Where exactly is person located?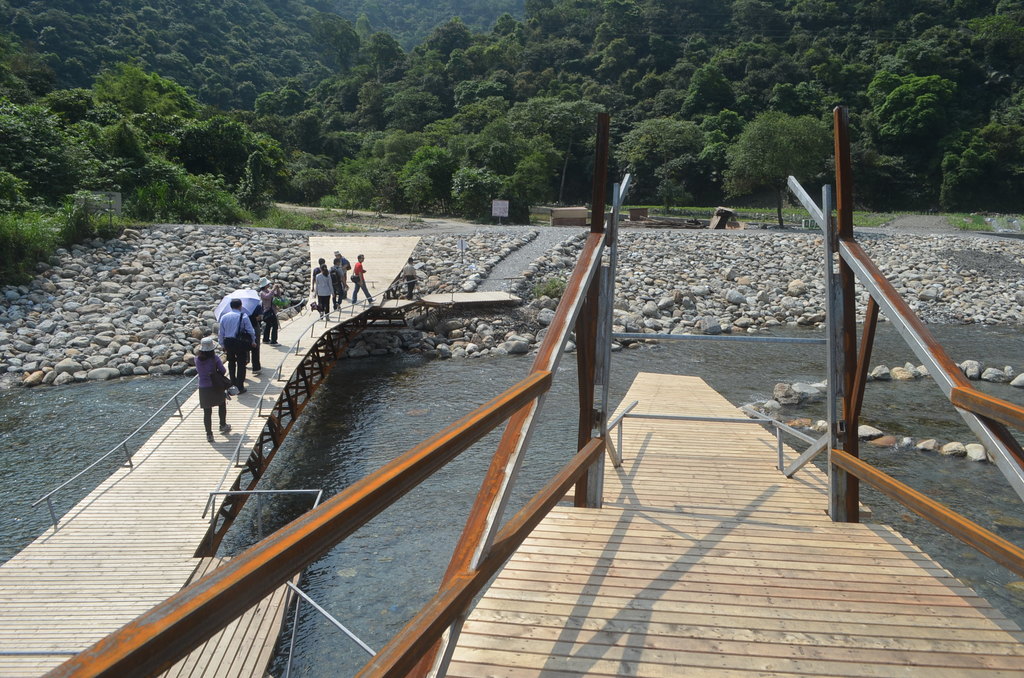
Its bounding box is rect(243, 291, 260, 375).
